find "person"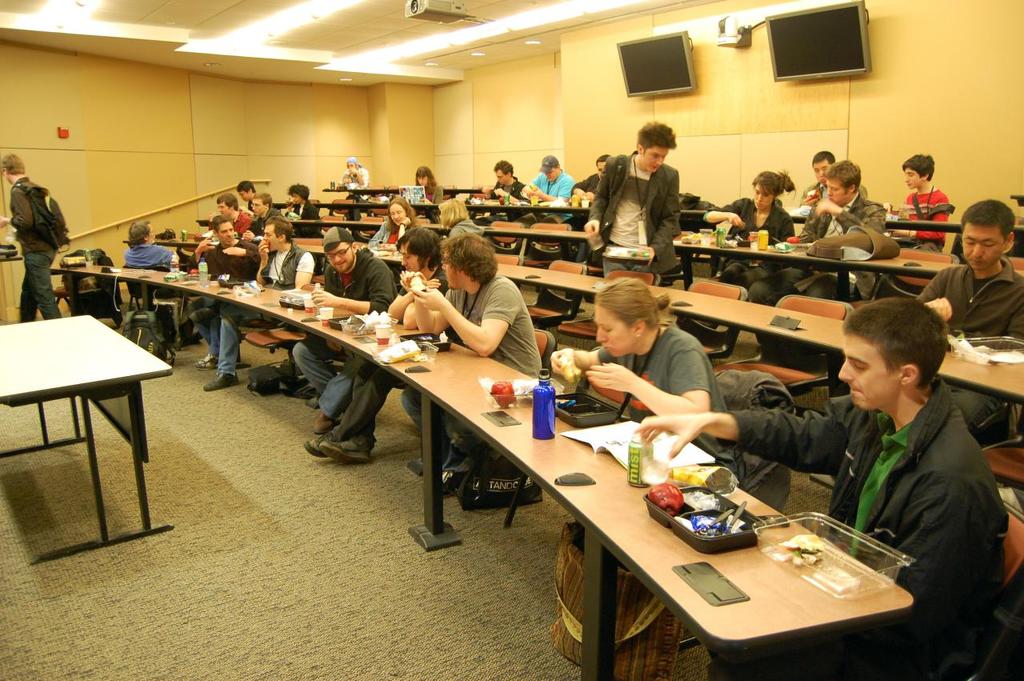
0:152:68:318
